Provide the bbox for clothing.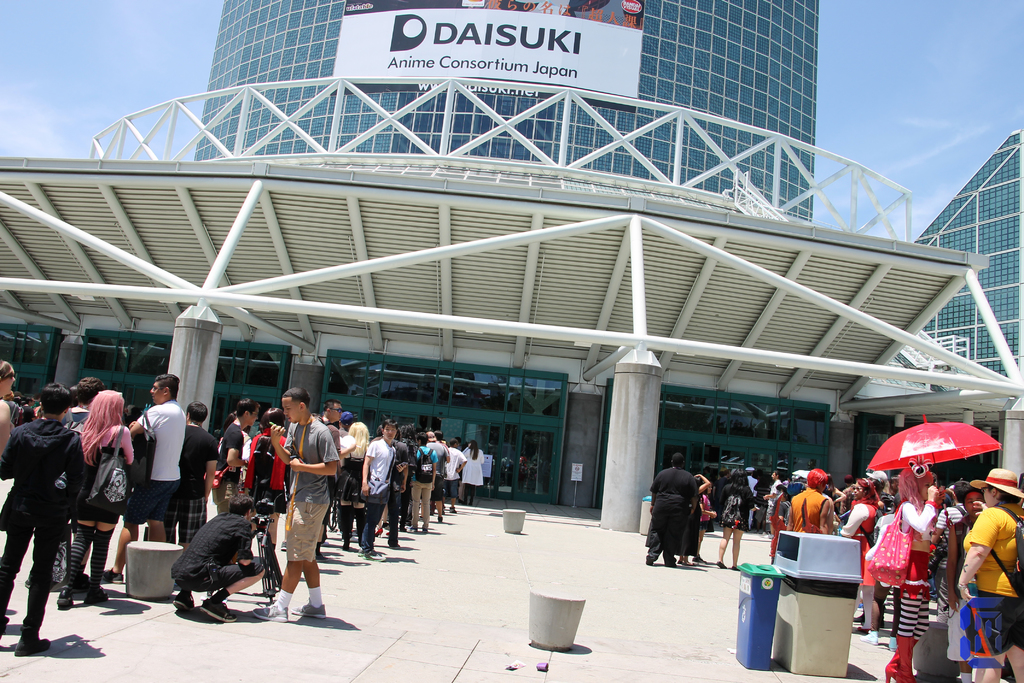
[left=771, top=490, right=788, bottom=553].
